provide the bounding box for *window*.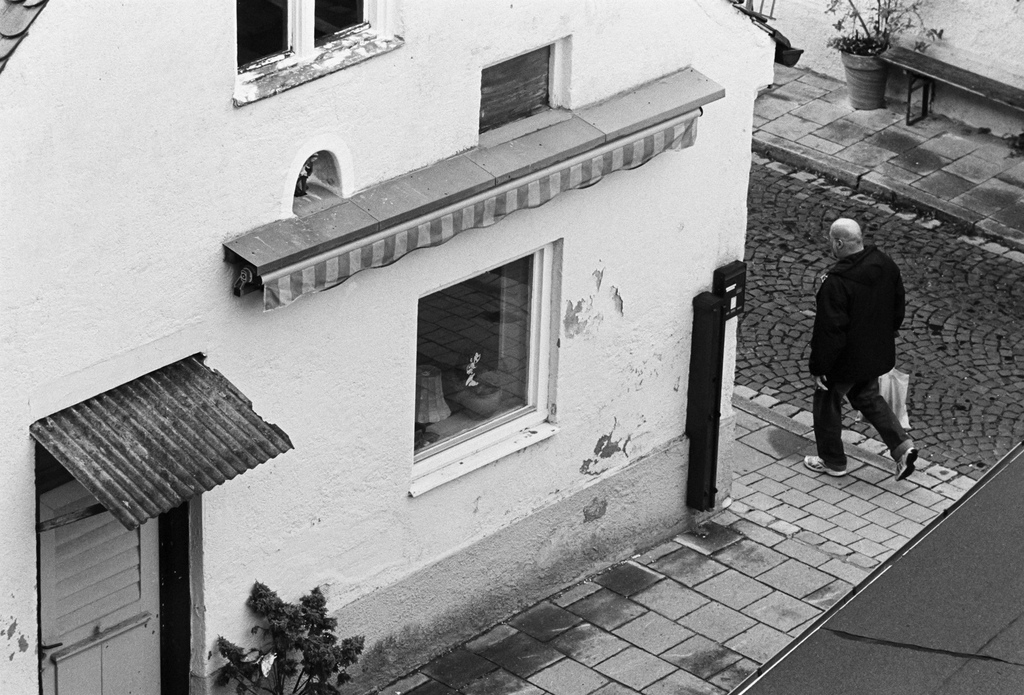
x1=408 y1=247 x2=550 y2=464.
